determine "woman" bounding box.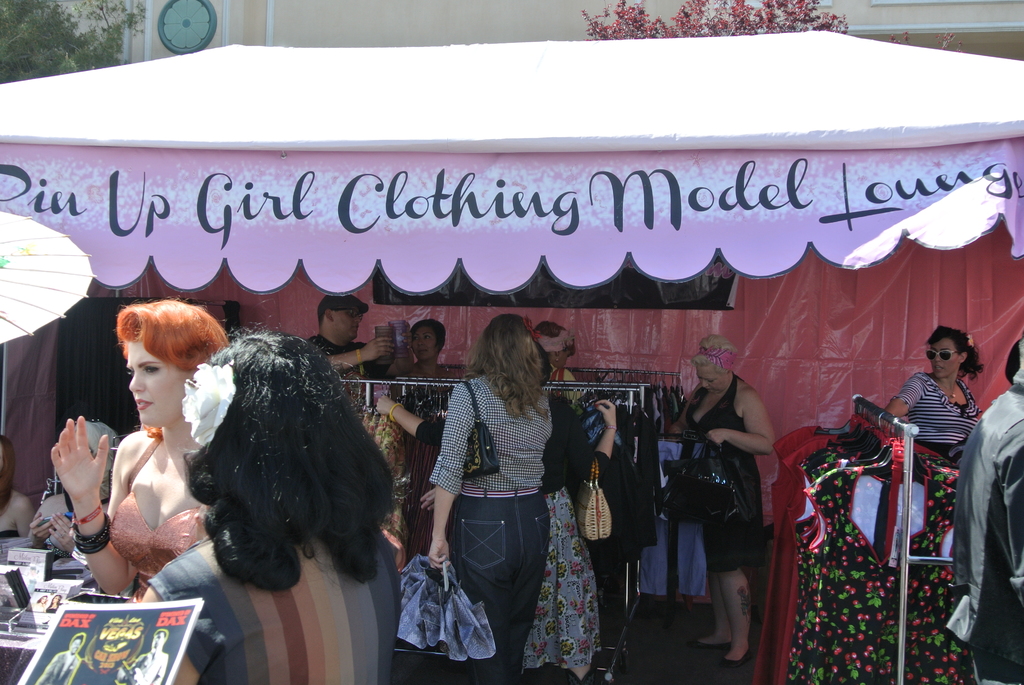
Determined: <box>53,294,225,605</box>.
